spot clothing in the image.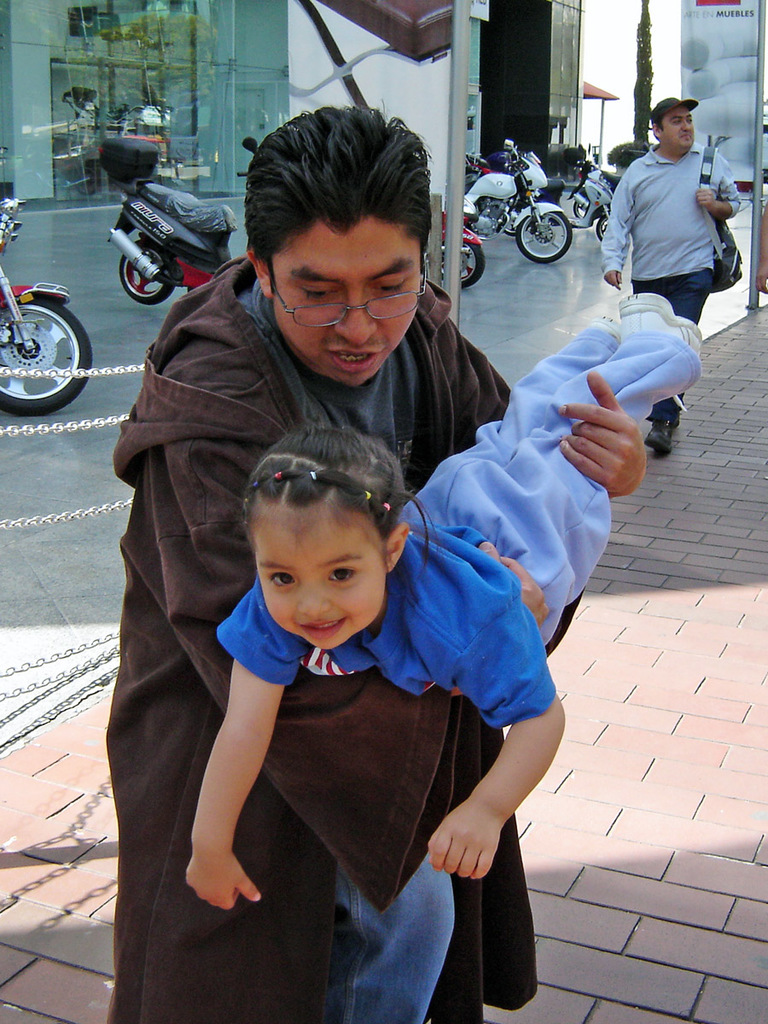
clothing found at [left=102, top=249, right=593, bottom=1023].
